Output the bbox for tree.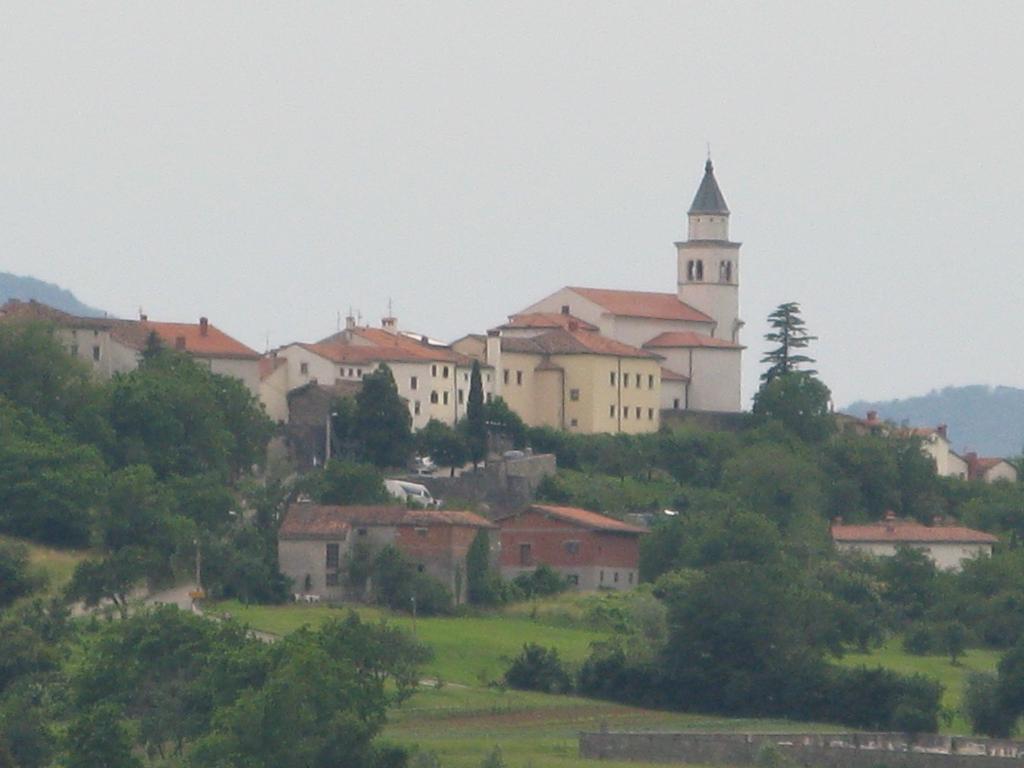
357:363:418:465.
